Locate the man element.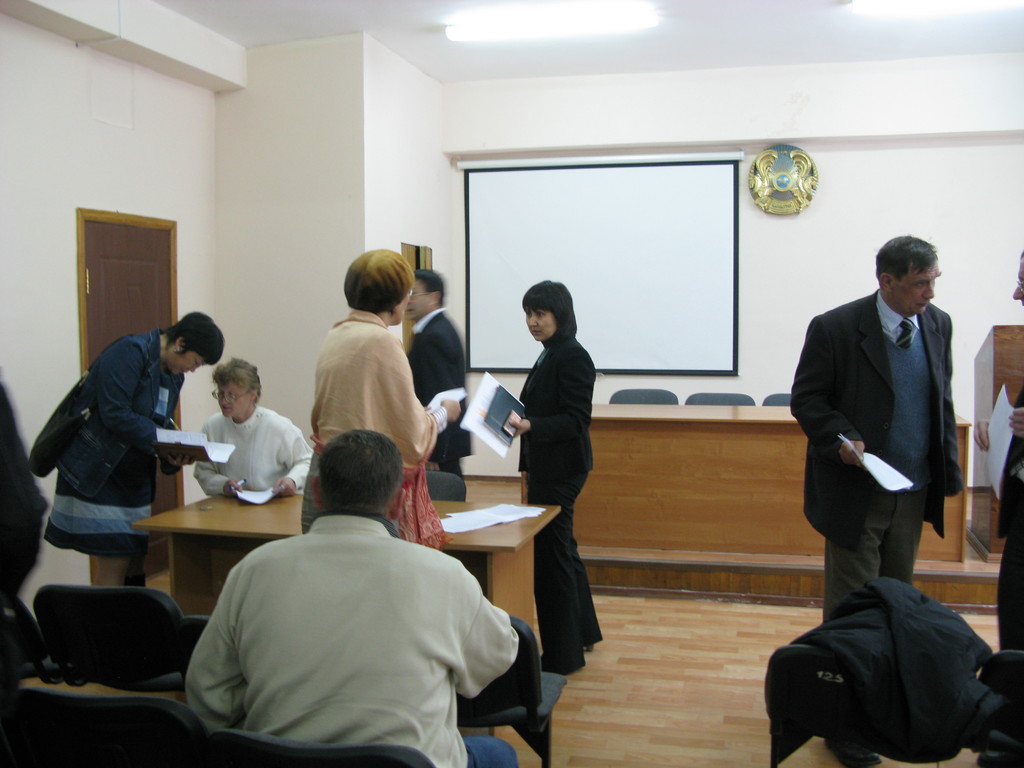
Element bbox: bbox=[182, 424, 523, 767].
